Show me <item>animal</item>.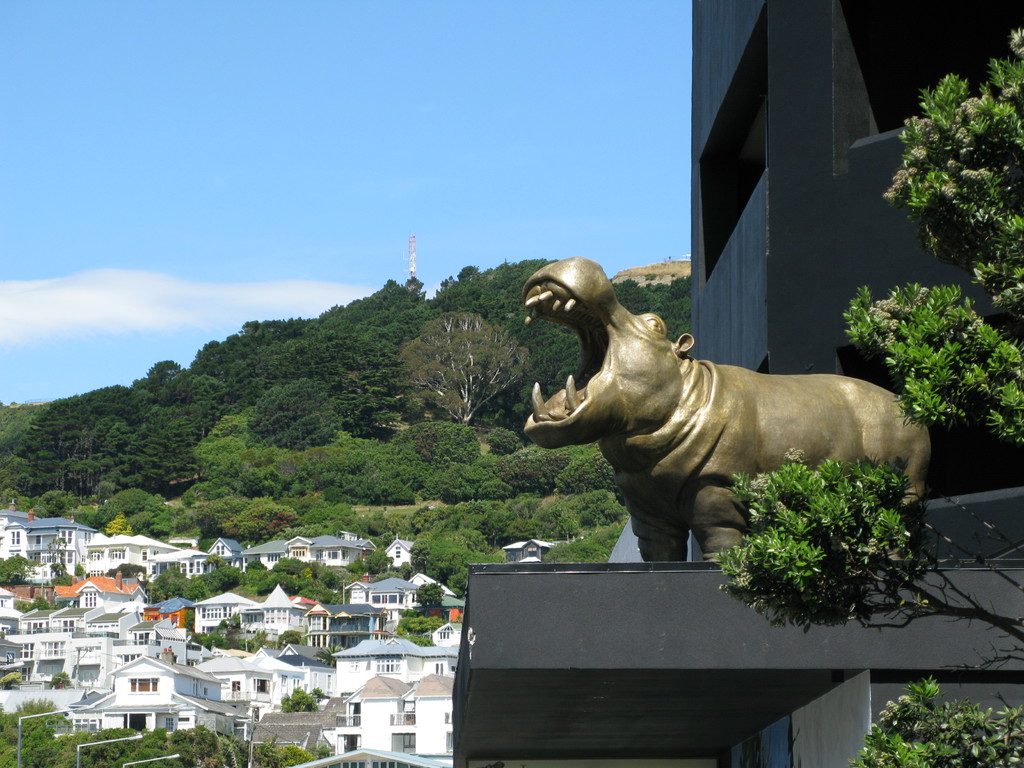
<item>animal</item> is here: box(521, 255, 930, 561).
